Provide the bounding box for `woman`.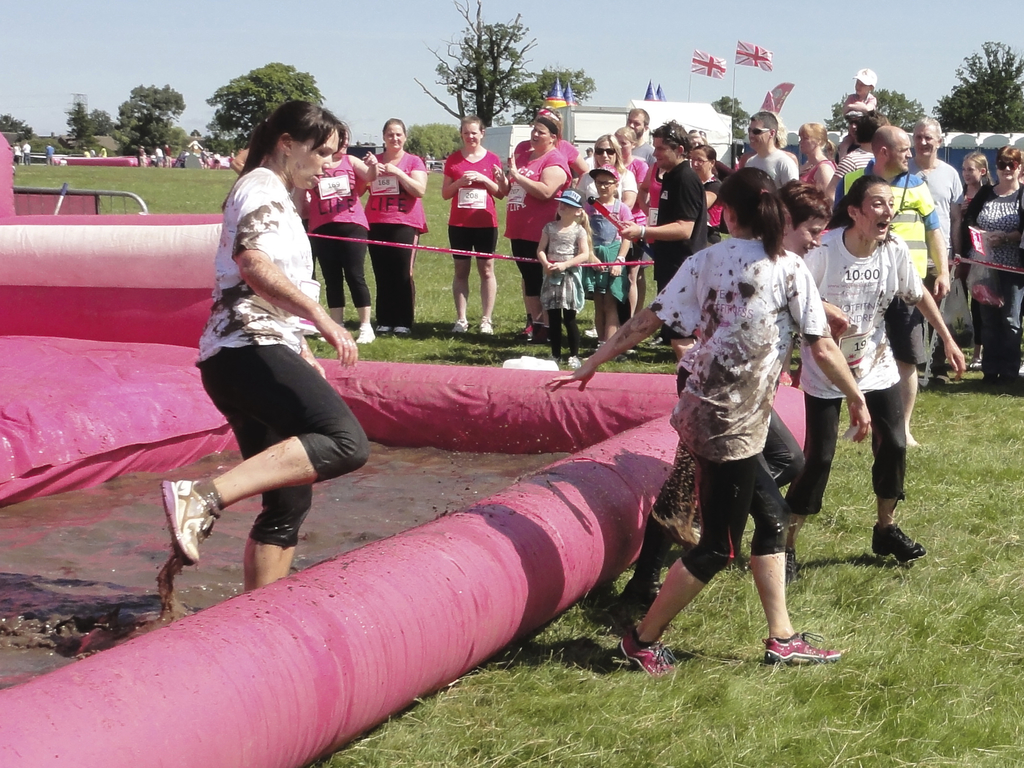
x1=618 y1=130 x2=647 y2=319.
